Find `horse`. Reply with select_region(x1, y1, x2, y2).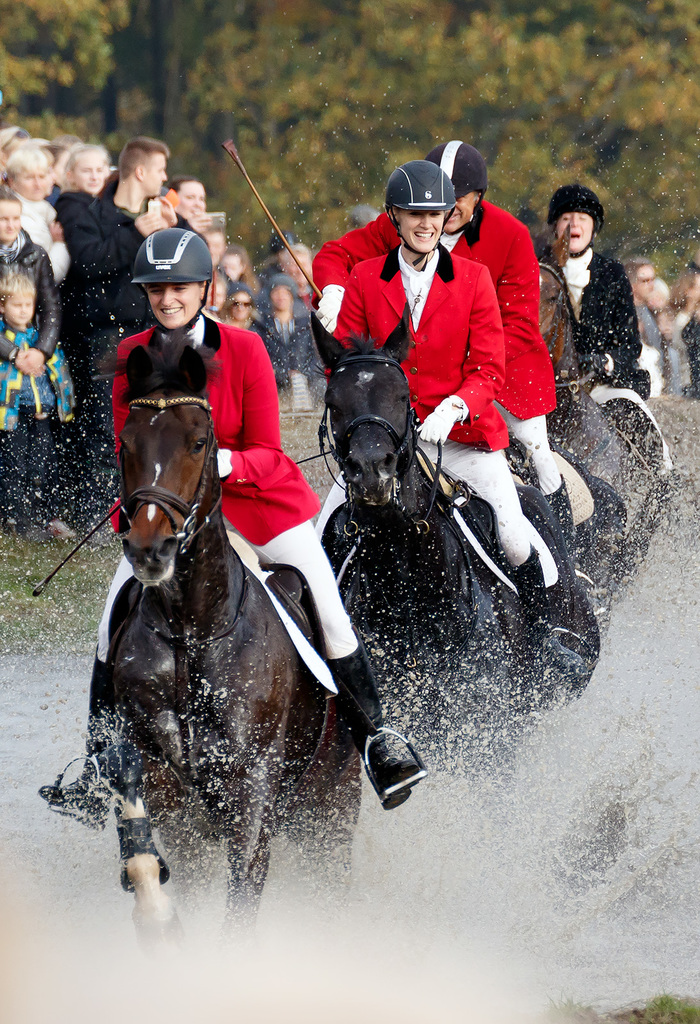
select_region(86, 321, 358, 955).
